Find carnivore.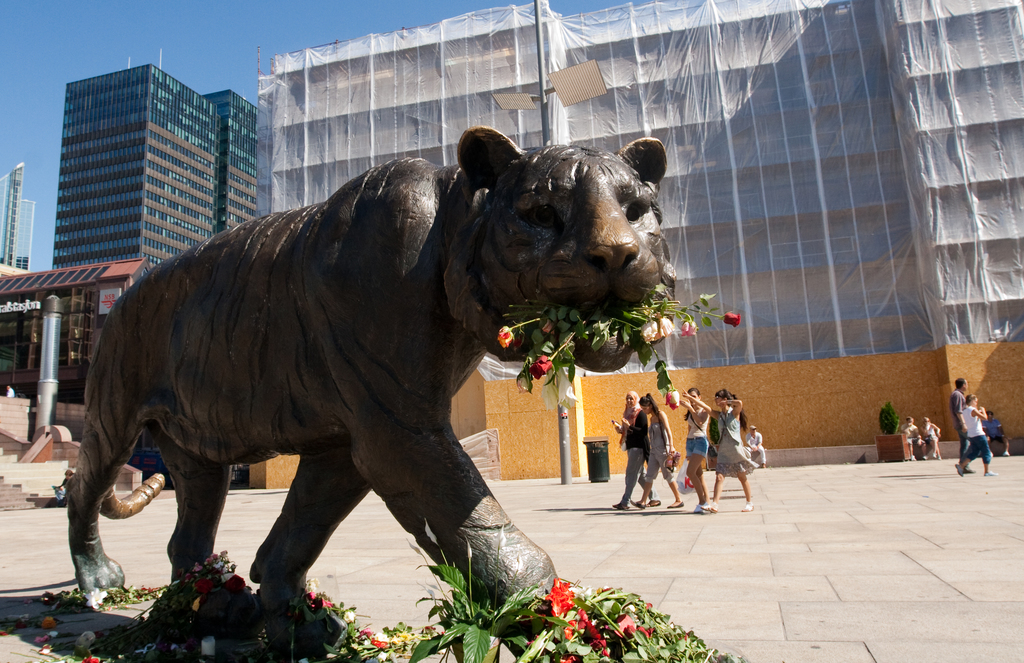
{"left": 951, "top": 373, "right": 977, "bottom": 438}.
